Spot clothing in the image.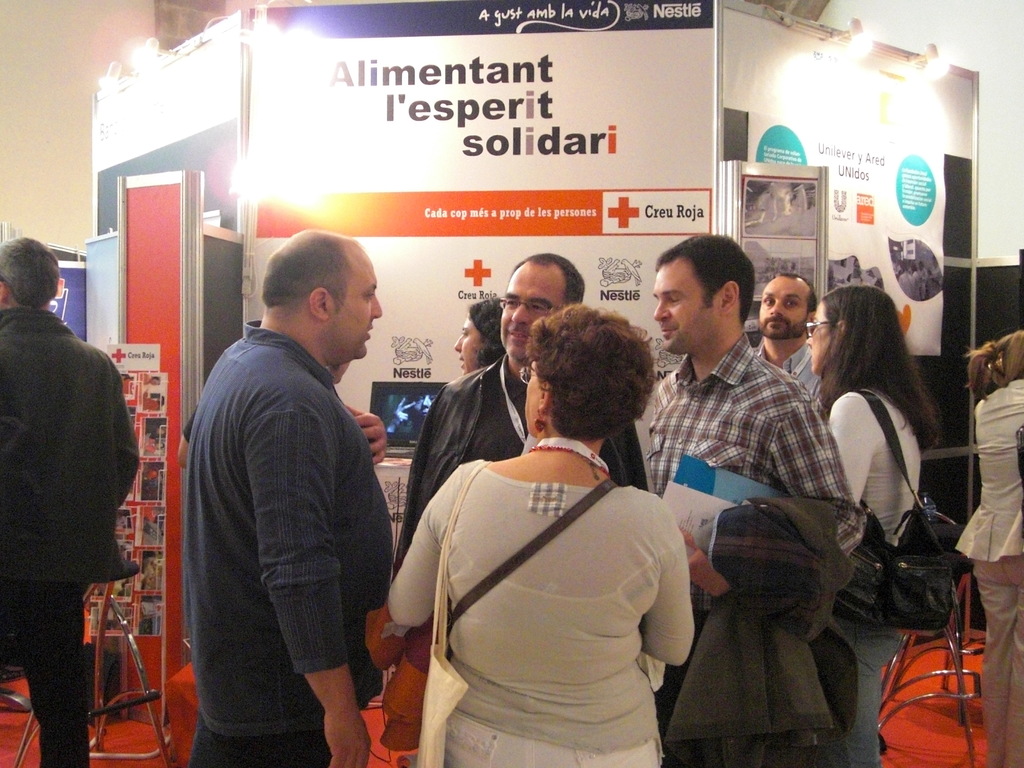
clothing found at left=972, top=553, right=1023, bottom=767.
